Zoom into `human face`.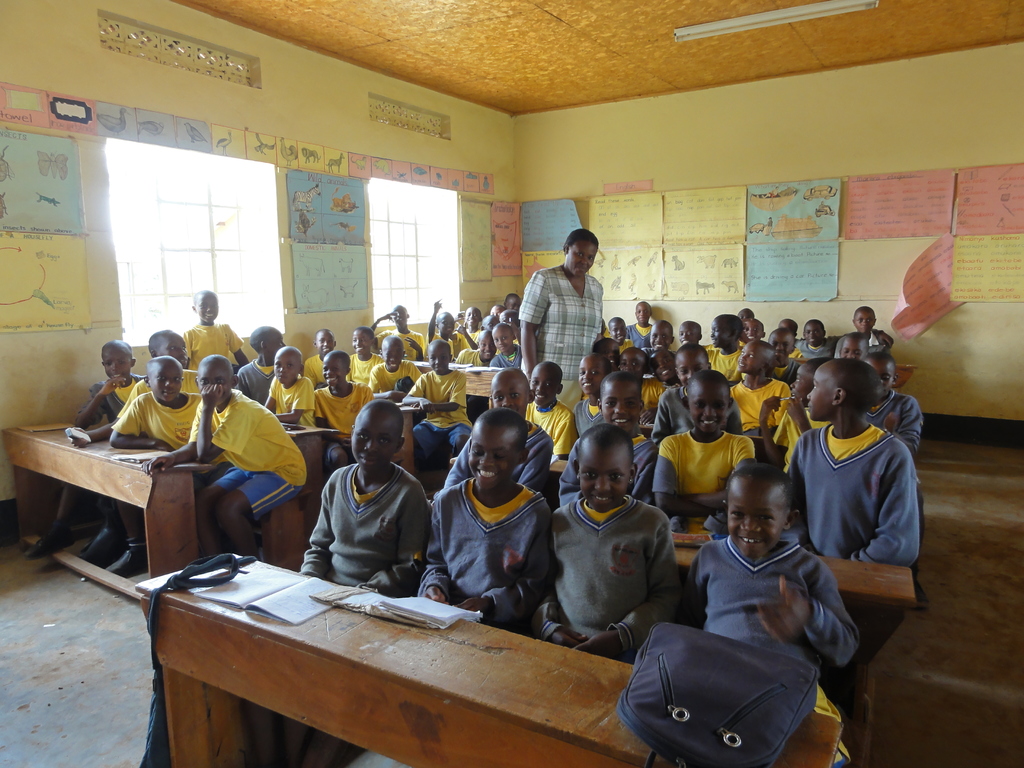
Zoom target: pyautogui.locateOnScreen(803, 320, 830, 346).
